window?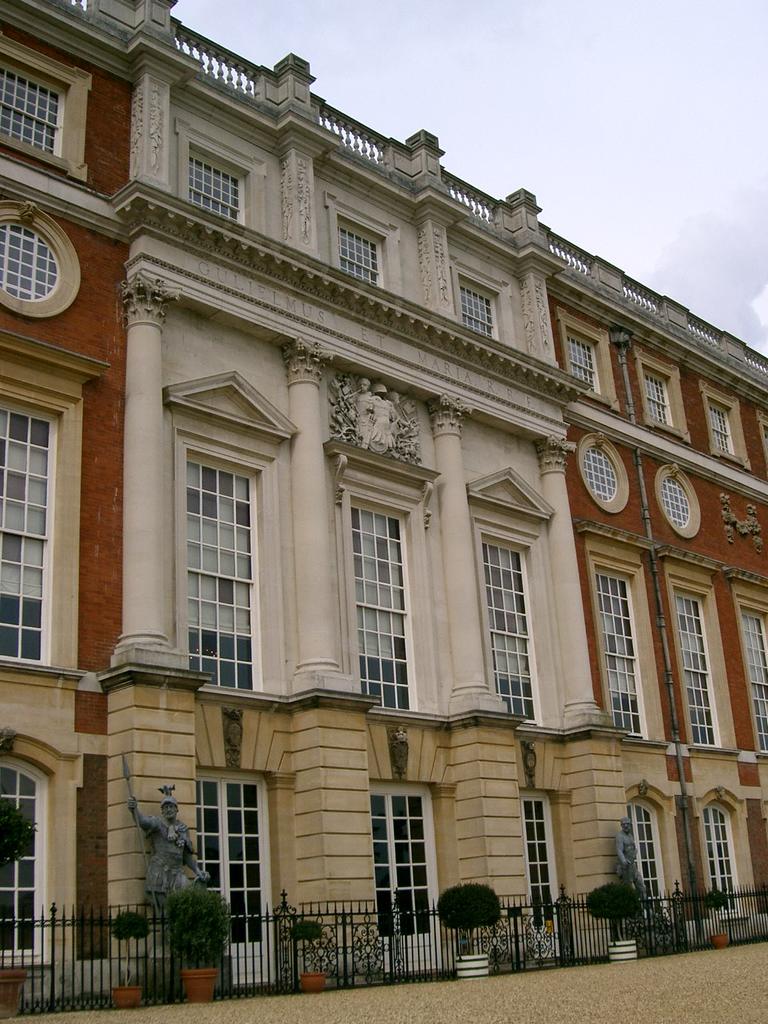
<bbox>0, 42, 65, 158</bbox>
